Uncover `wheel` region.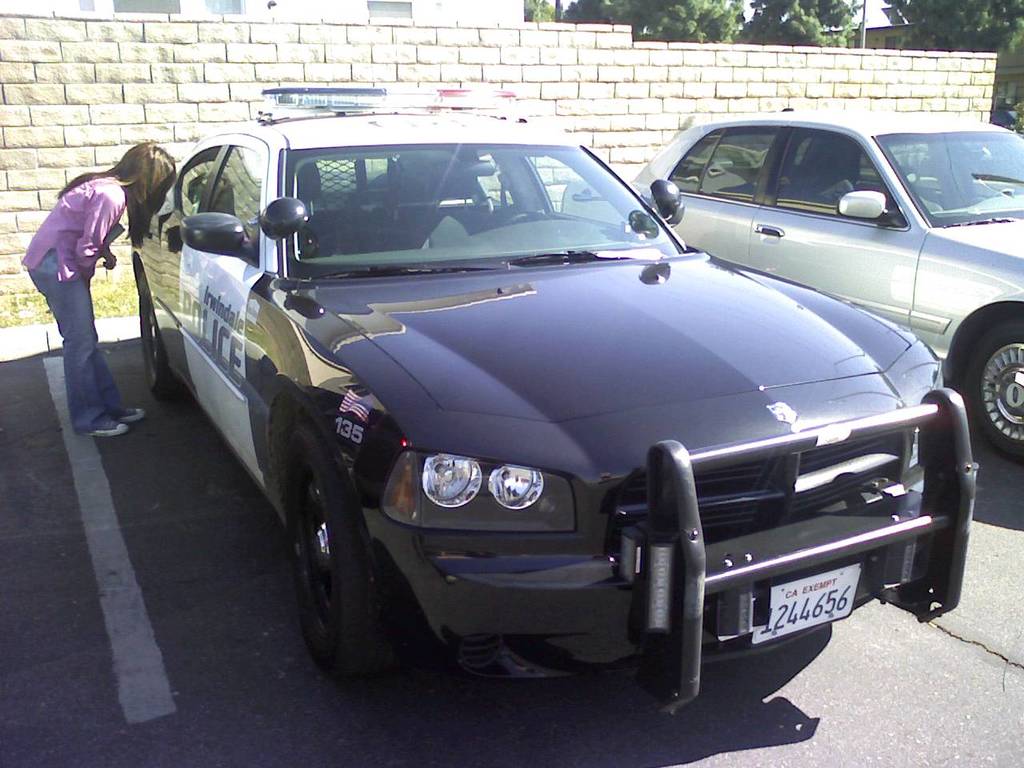
Uncovered: [left=970, top=321, right=1023, bottom=463].
